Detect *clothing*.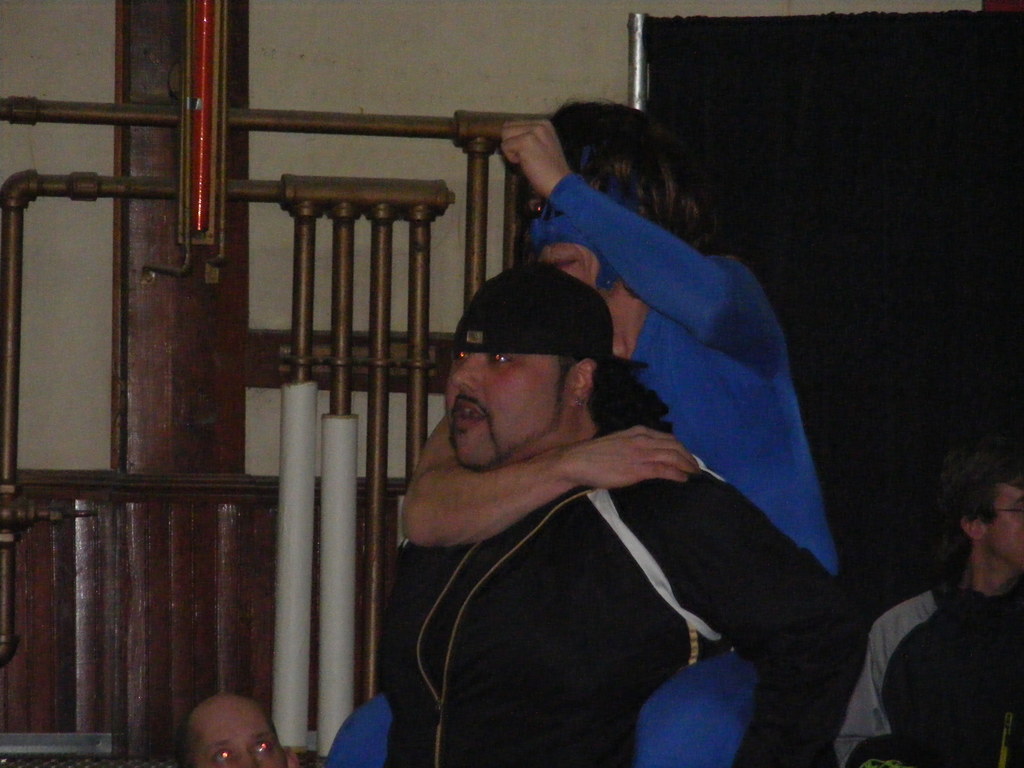
Detected at region(822, 581, 1021, 767).
